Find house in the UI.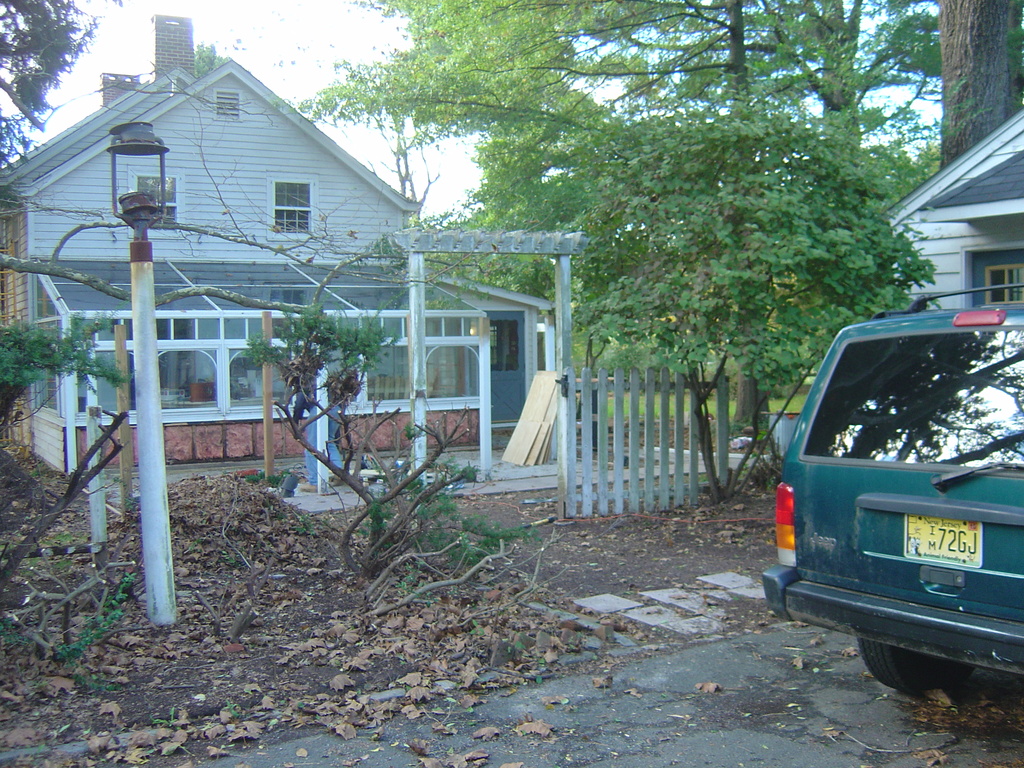
UI element at {"left": 877, "top": 106, "right": 1023, "bottom": 309}.
